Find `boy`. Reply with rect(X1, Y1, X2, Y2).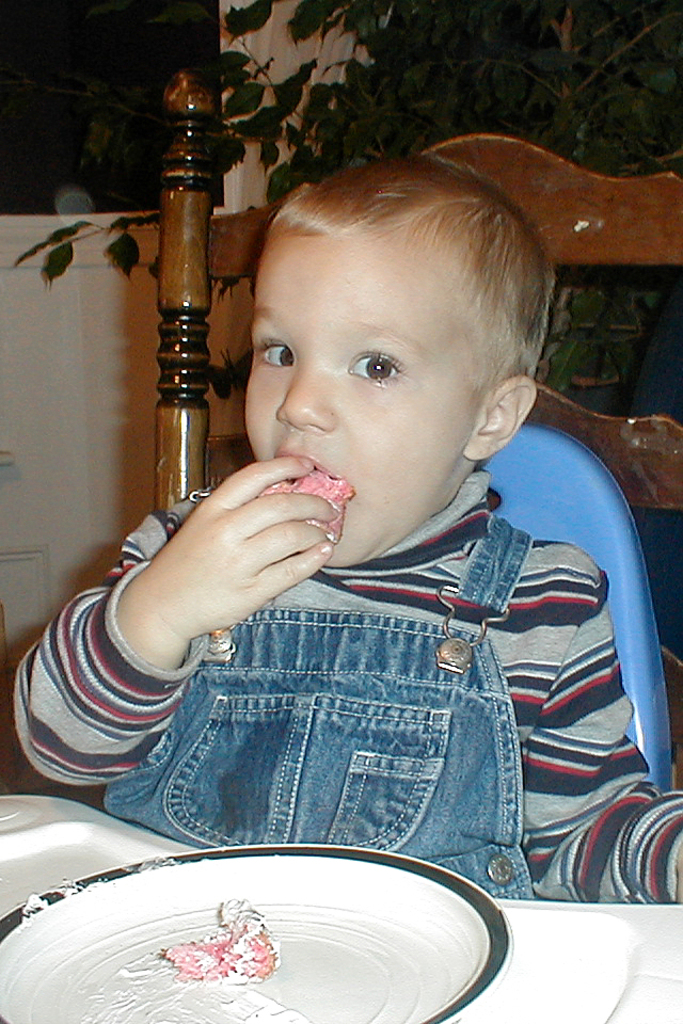
rect(6, 138, 682, 905).
